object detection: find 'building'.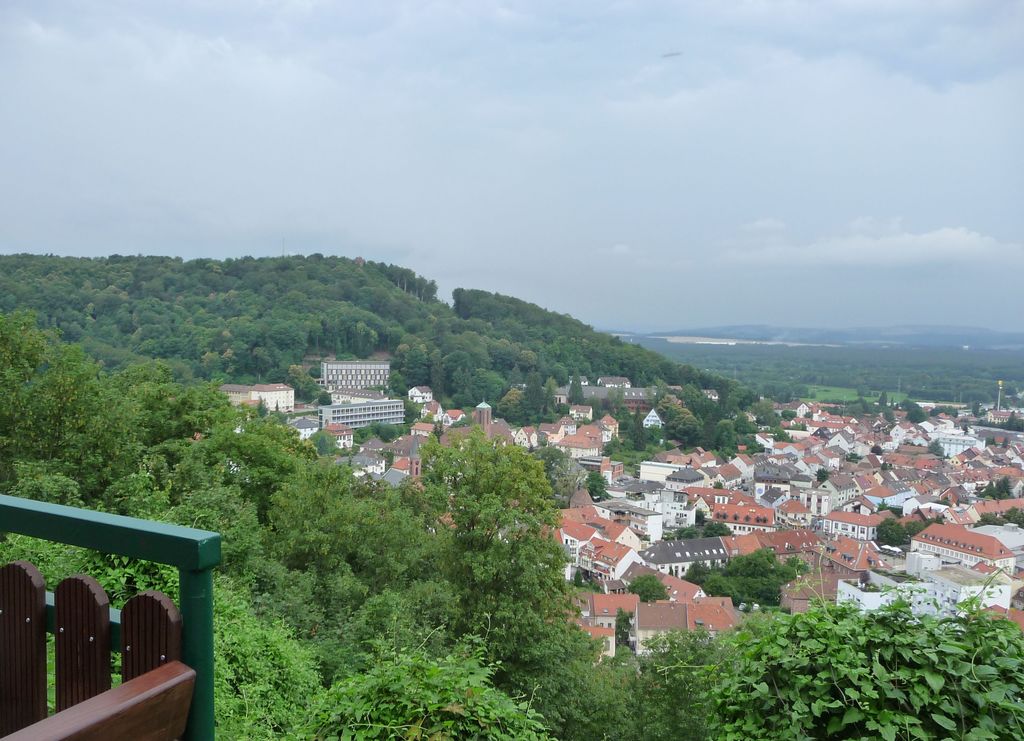
BBox(314, 389, 407, 437).
